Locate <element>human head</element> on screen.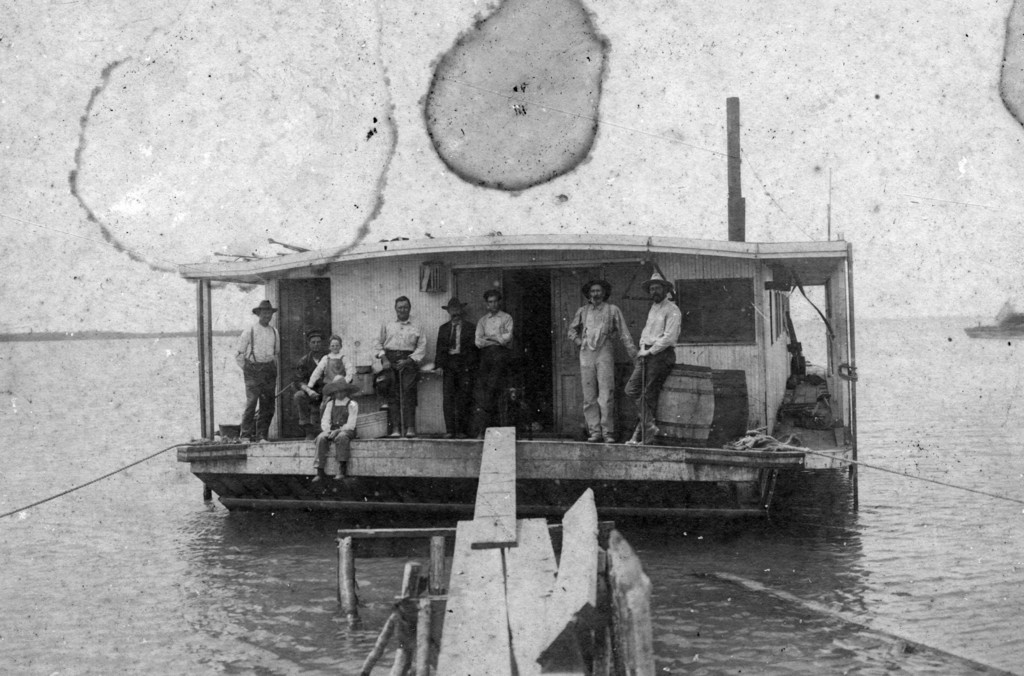
On screen at 649/273/669/305.
